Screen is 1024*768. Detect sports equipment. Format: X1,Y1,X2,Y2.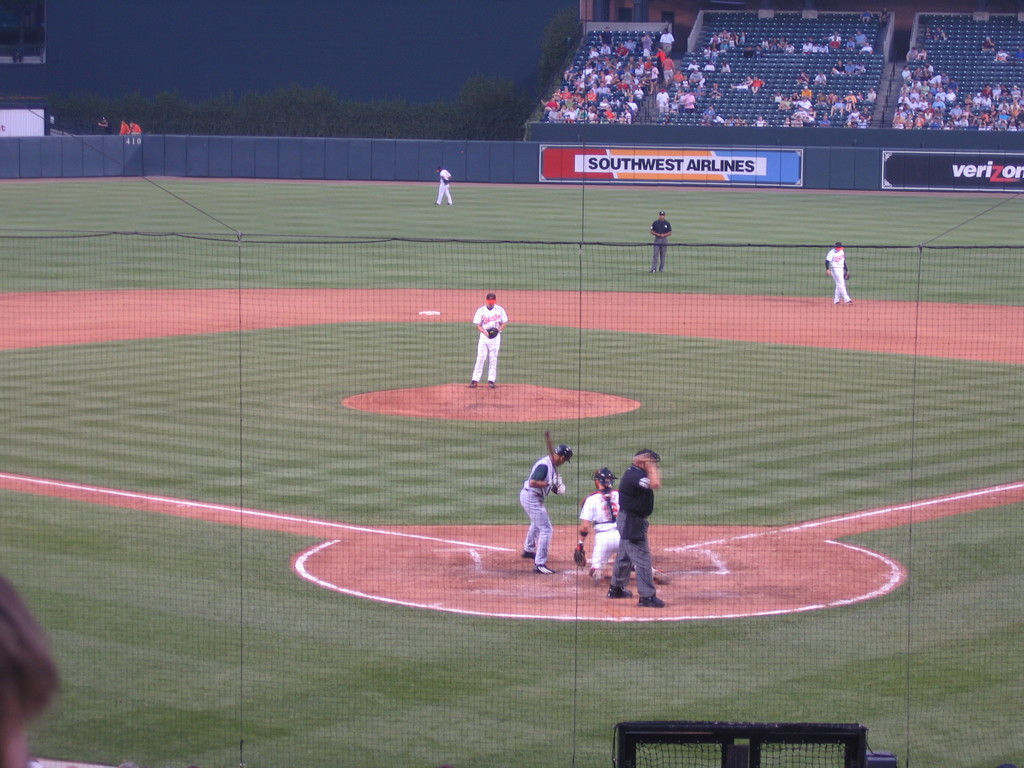
571,542,588,569.
